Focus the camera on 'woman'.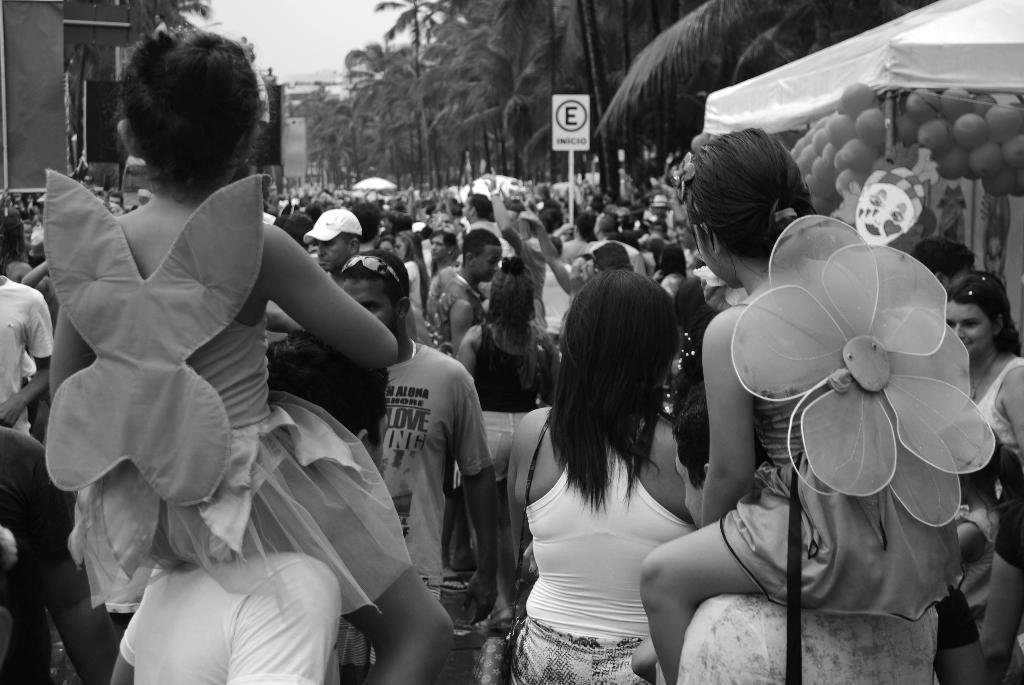
Focus region: bbox=[467, 251, 743, 684].
